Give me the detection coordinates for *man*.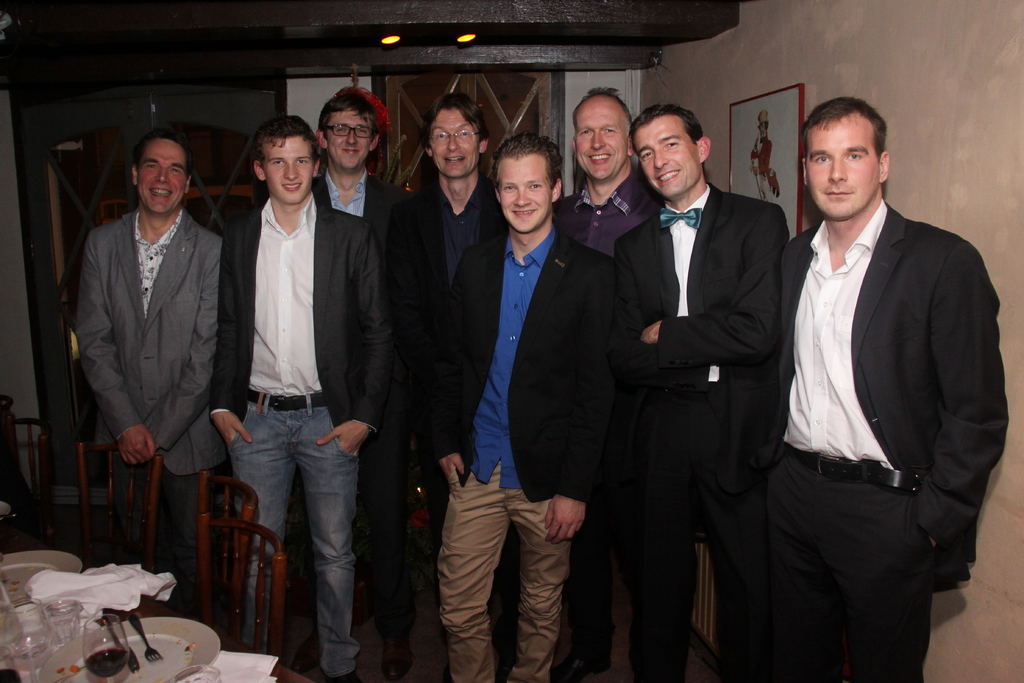
<region>543, 86, 671, 682</region>.
